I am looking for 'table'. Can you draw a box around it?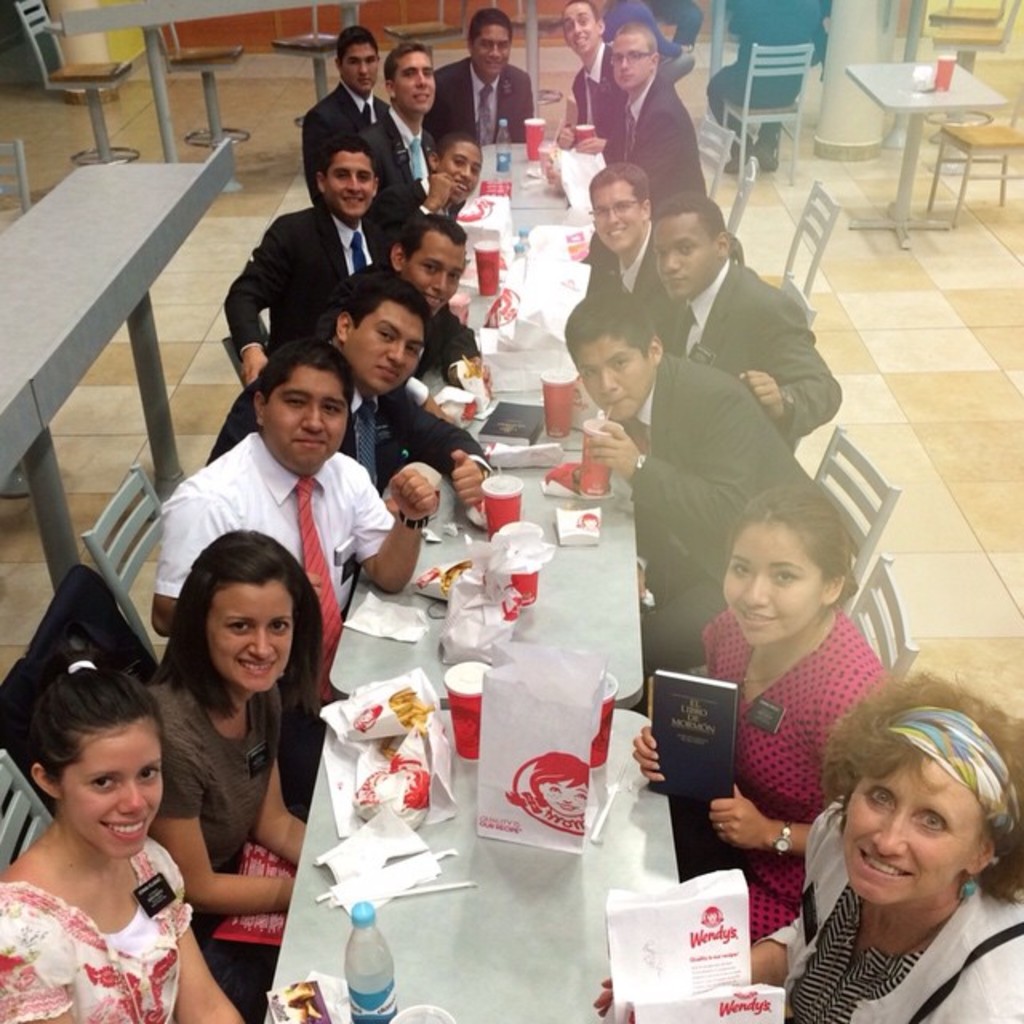
Sure, the bounding box is Rect(830, 50, 1010, 222).
